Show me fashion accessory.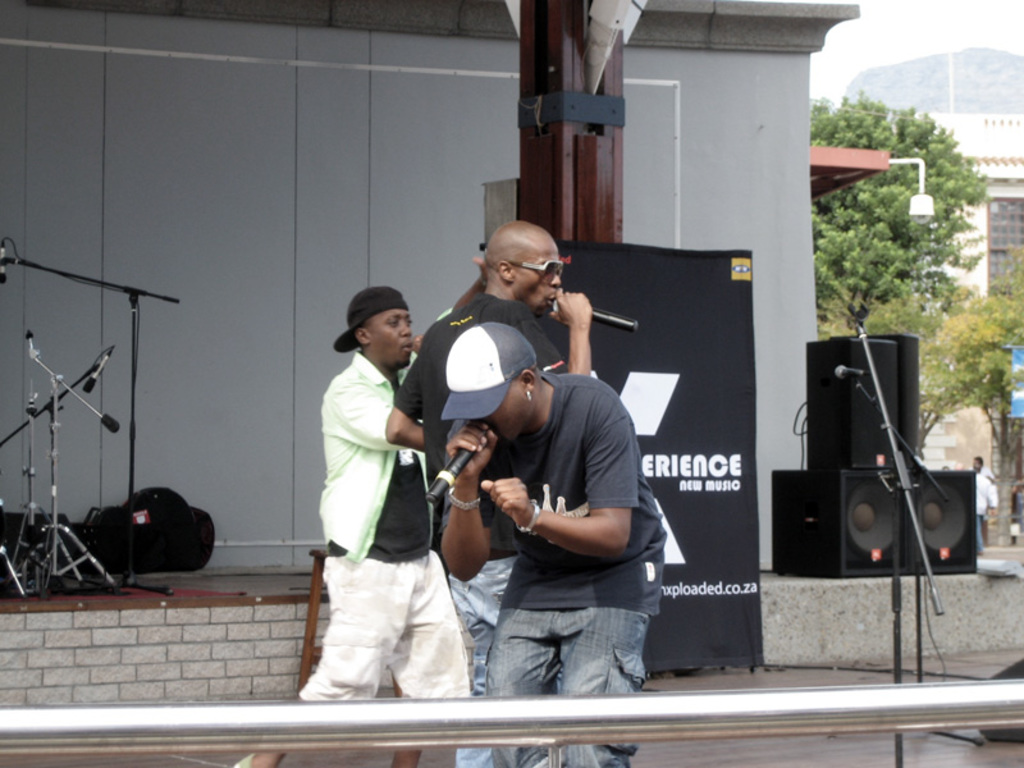
fashion accessory is here: x1=515, y1=498, x2=541, y2=540.
